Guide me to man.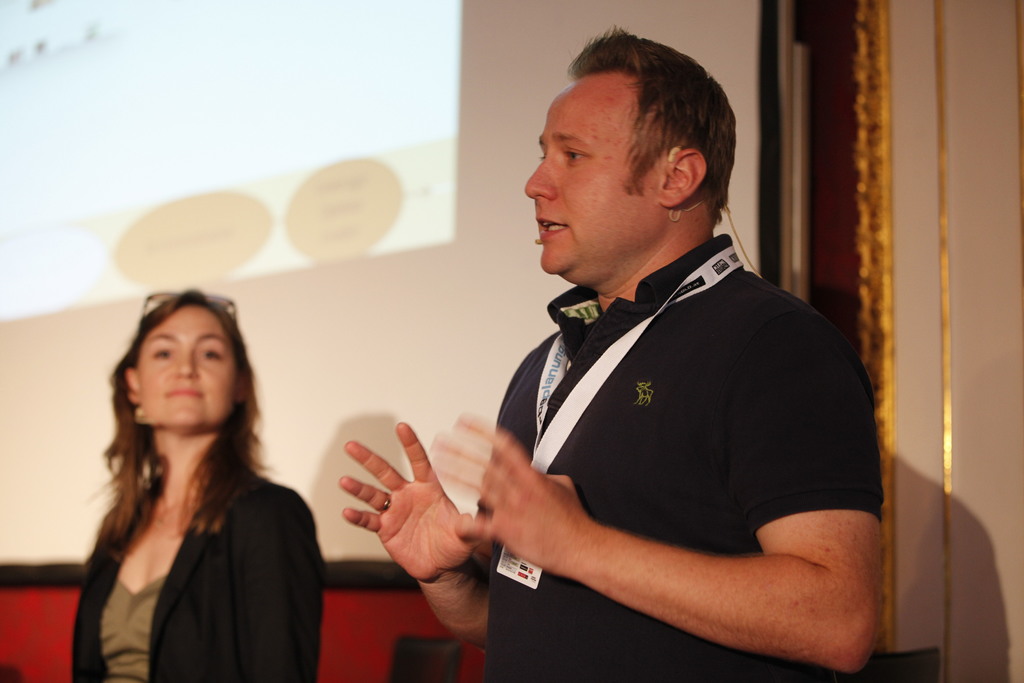
Guidance: 333,17,885,682.
